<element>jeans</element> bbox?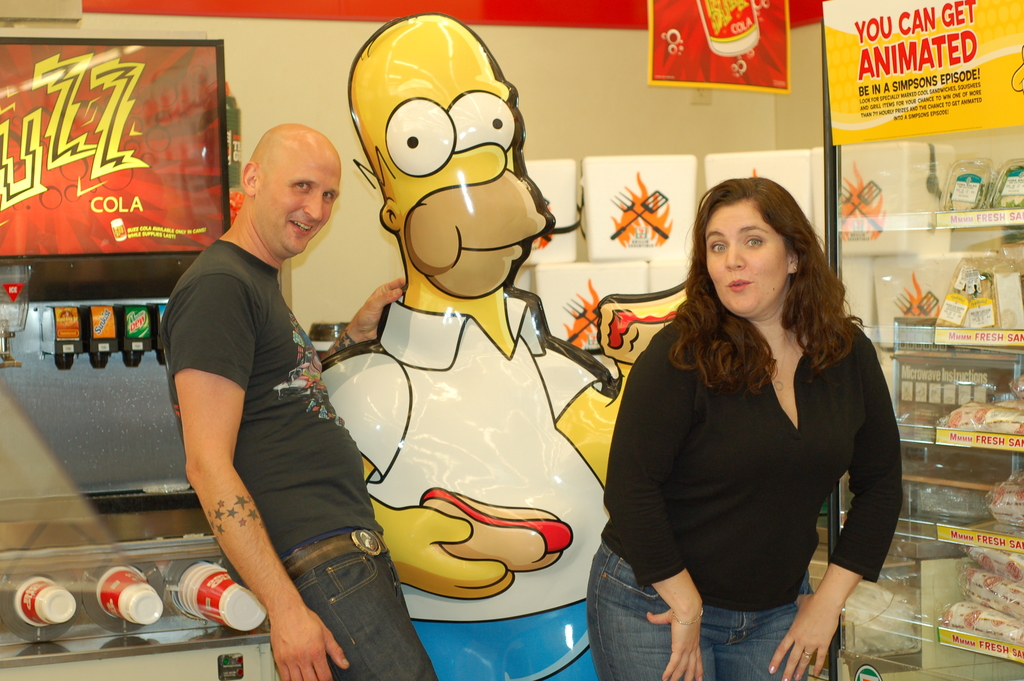
BBox(616, 561, 813, 671)
